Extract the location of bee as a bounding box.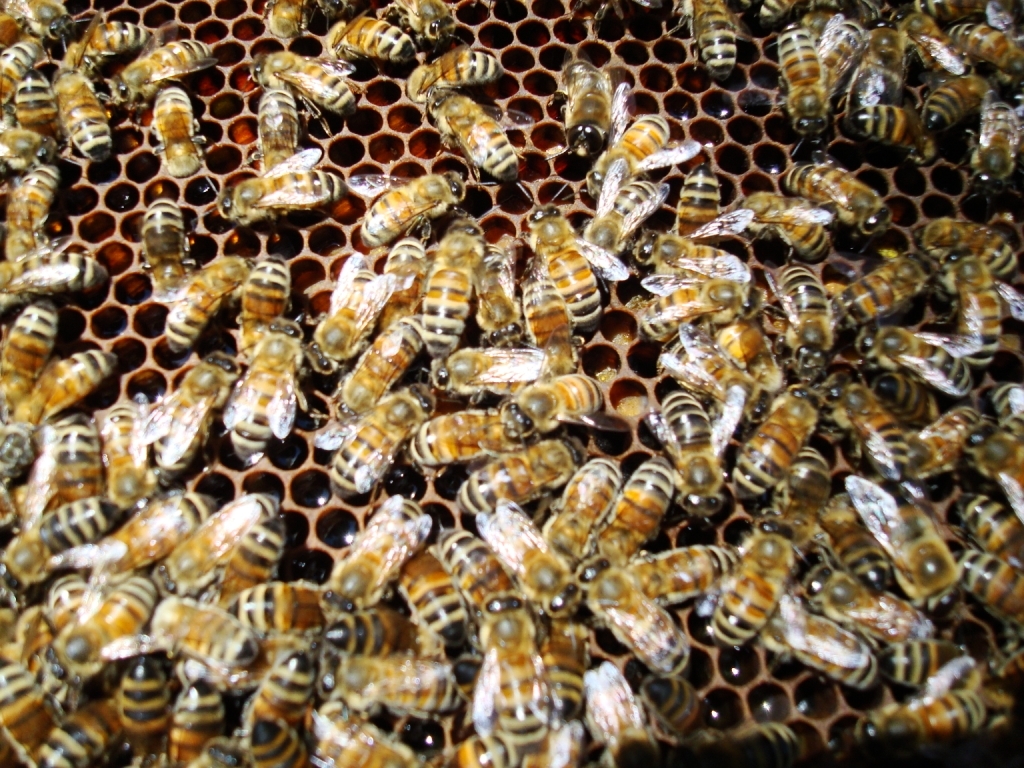
bbox=[830, 450, 875, 590].
